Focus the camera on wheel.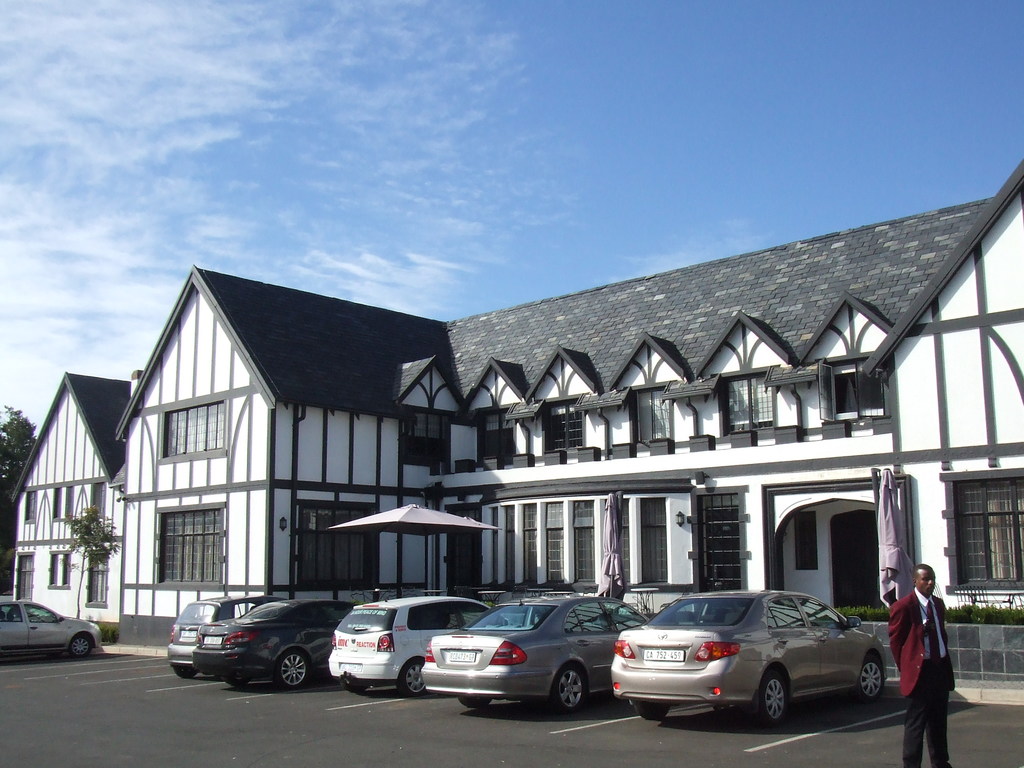
Focus region: <bbox>228, 680, 247, 685</bbox>.
